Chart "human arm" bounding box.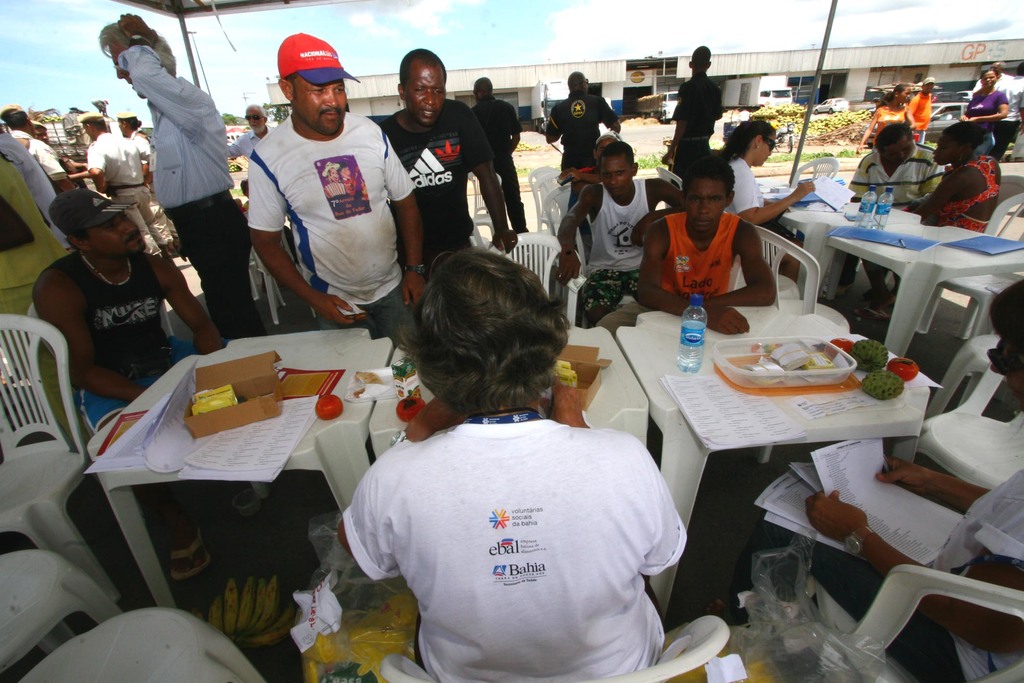
Charted: <region>143, 247, 222, 356</region>.
